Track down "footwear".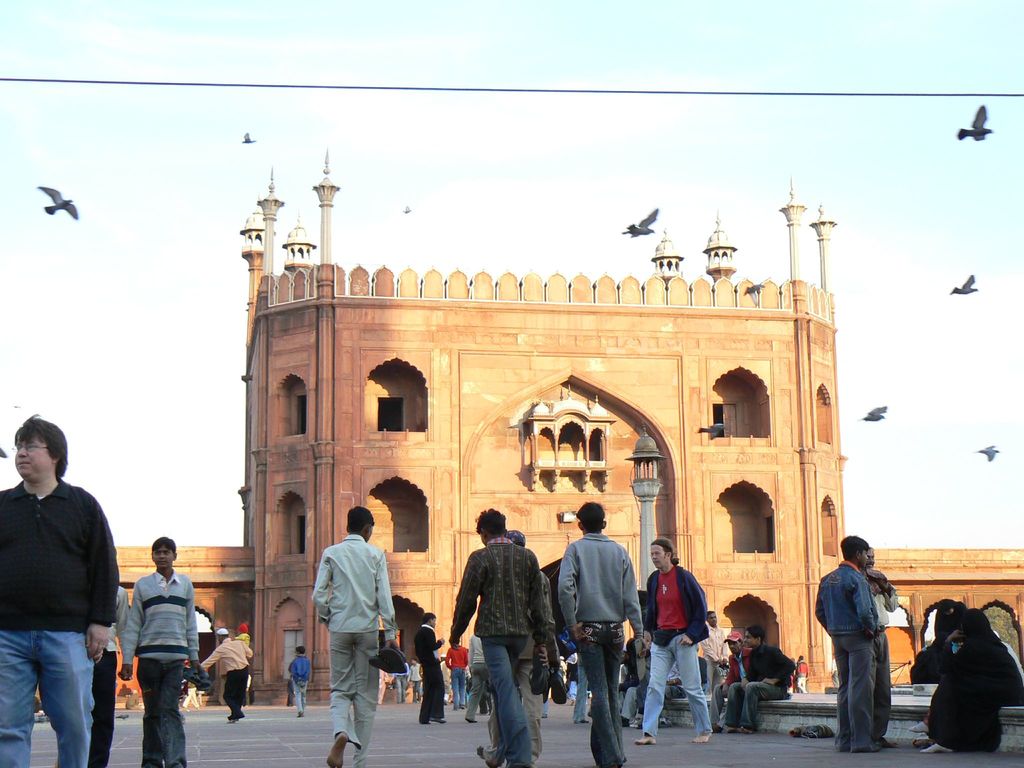
Tracked to [658,716,675,729].
